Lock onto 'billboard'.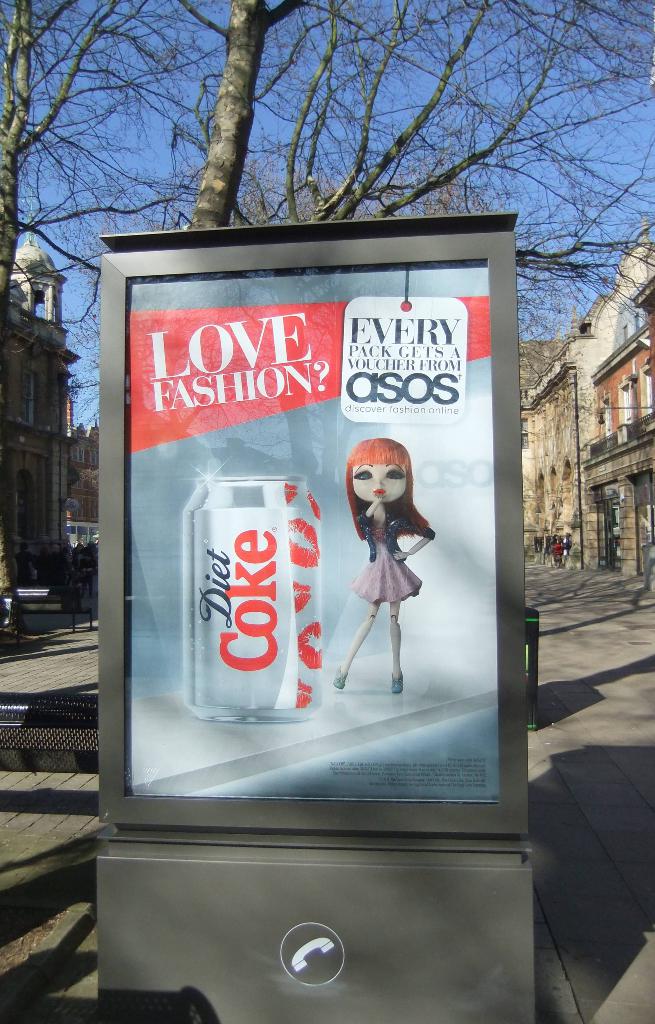
Locked: Rect(125, 266, 493, 800).
